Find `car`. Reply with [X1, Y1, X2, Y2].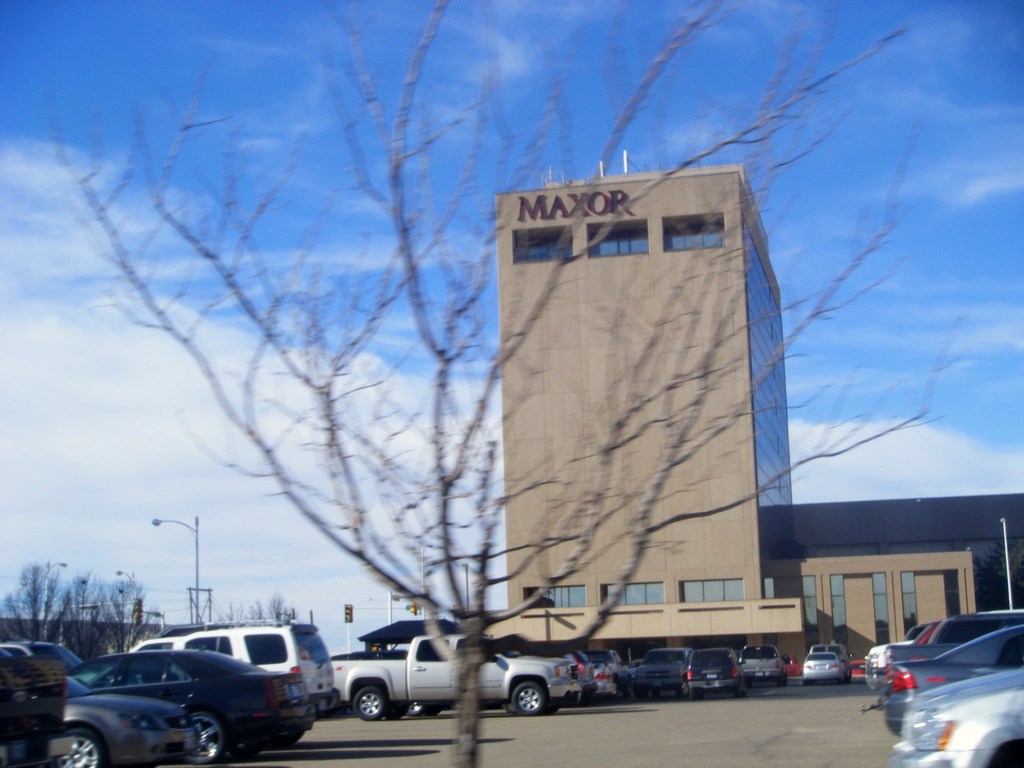
[585, 648, 623, 702].
